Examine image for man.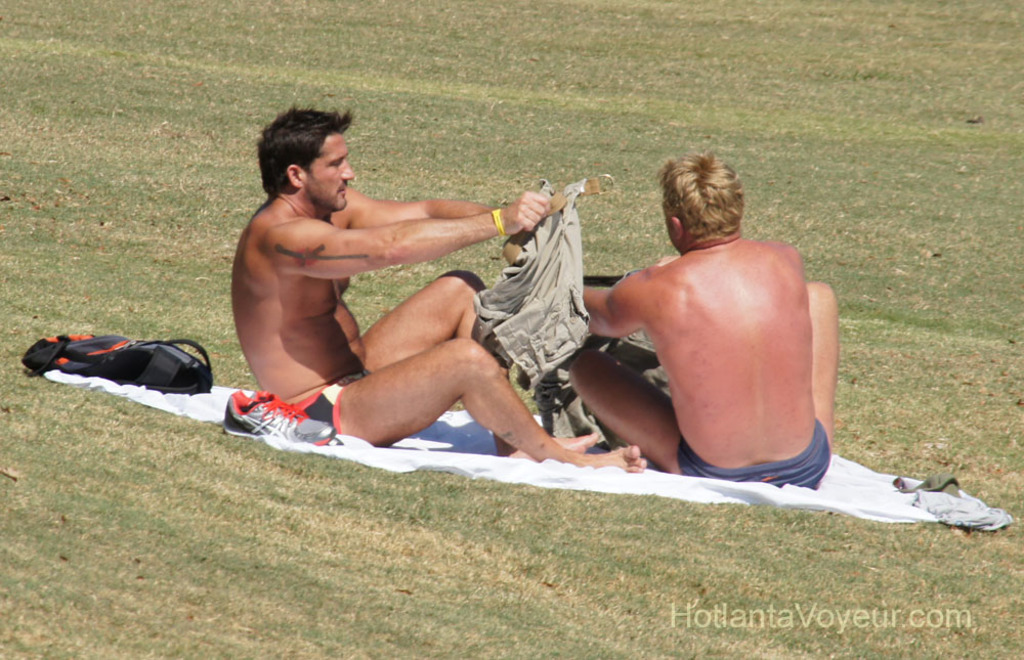
Examination result: [x1=567, y1=158, x2=839, y2=485].
